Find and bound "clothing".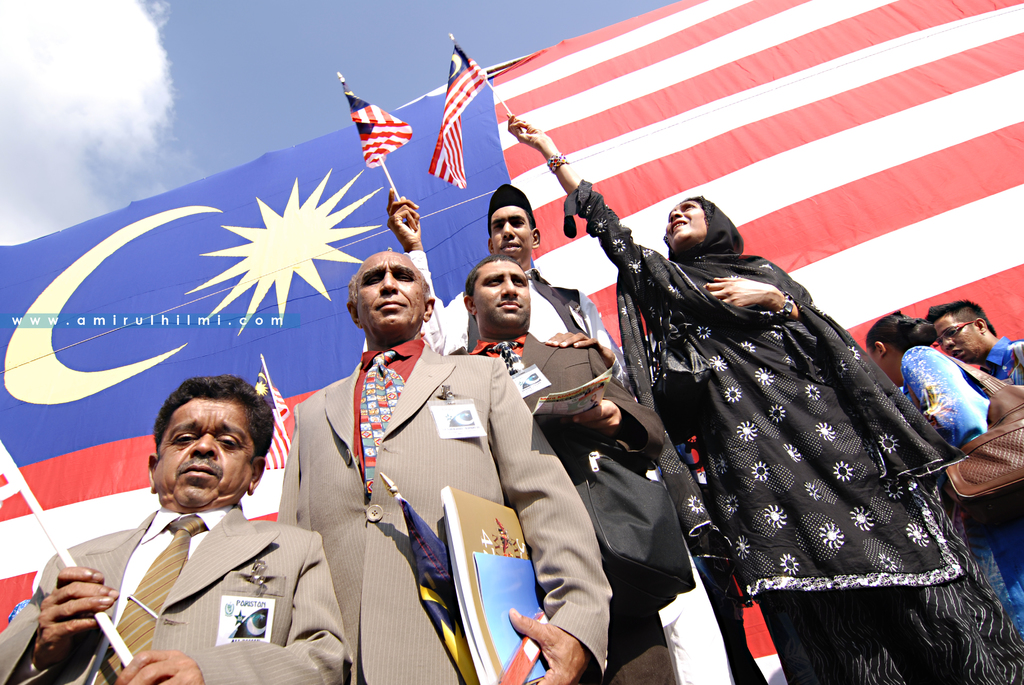
Bound: rect(883, 351, 1022, 617).
